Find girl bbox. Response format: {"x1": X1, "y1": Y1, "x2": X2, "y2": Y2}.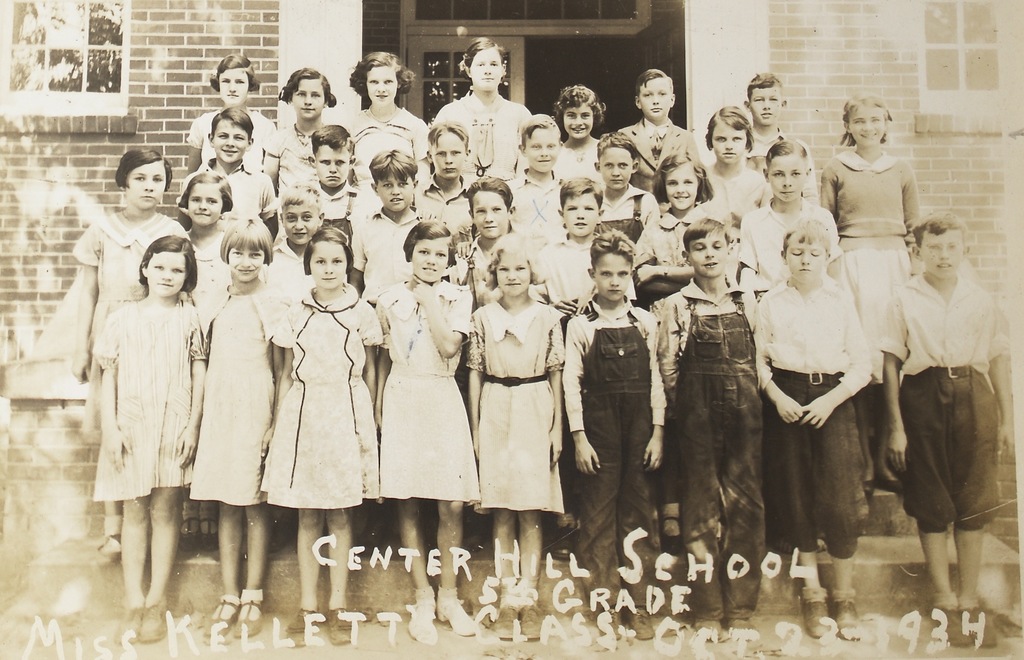
{"x1": 375, "y1": 211, "x2": 477, "y2": 639}.
